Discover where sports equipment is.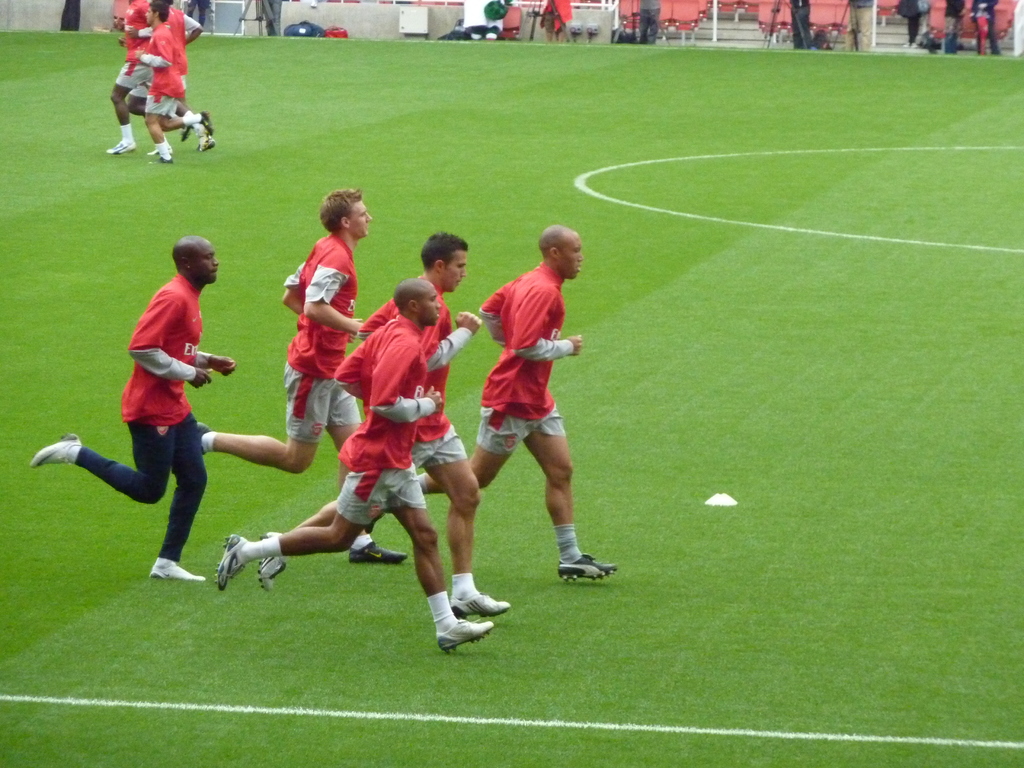
Discovered at pyautogui.locateOnScreen(438, 619, 497, 656).
